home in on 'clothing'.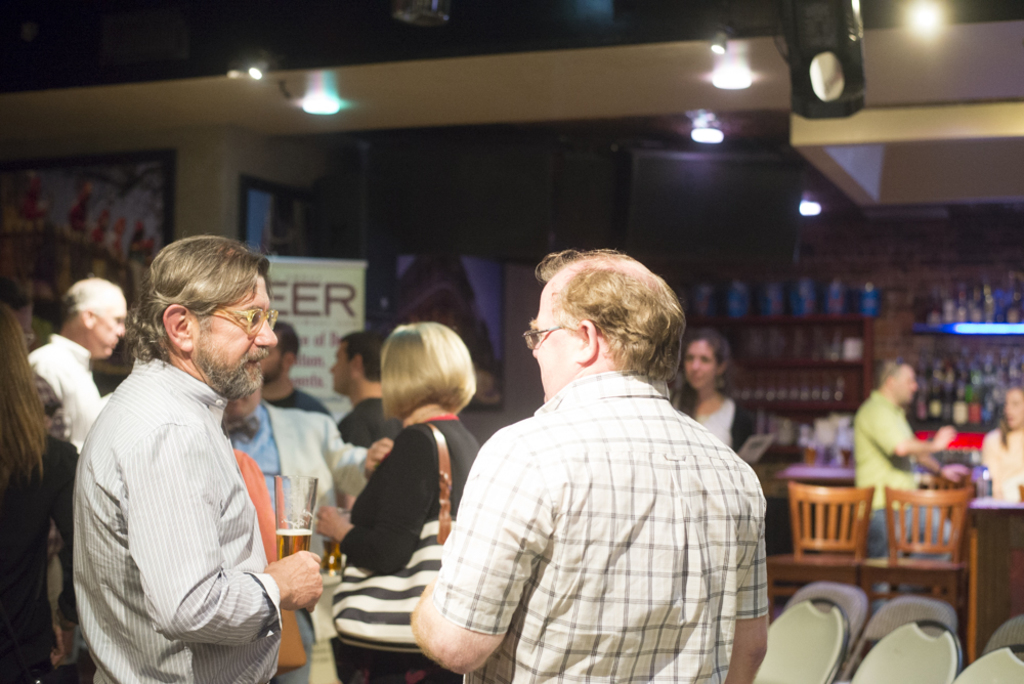
Homed in at crop(439, 307, 769, 683).
